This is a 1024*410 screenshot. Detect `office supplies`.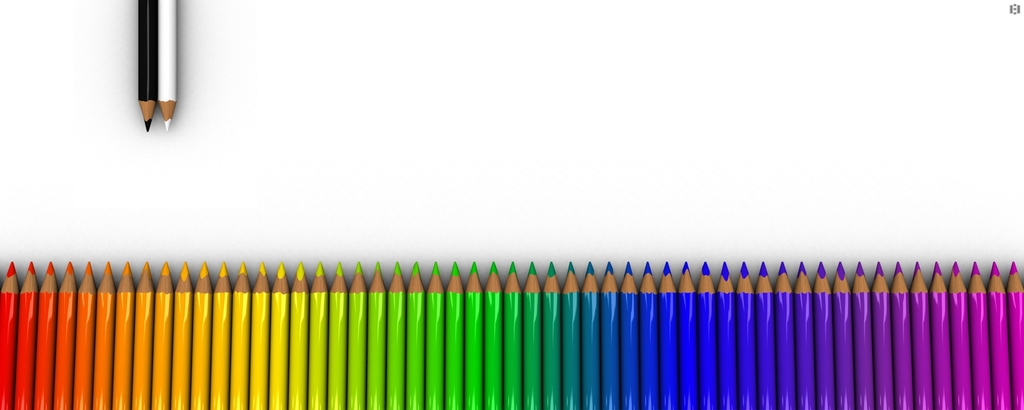
{"left": 519, "top": 258, "right": 540, "bottom": 407}.
